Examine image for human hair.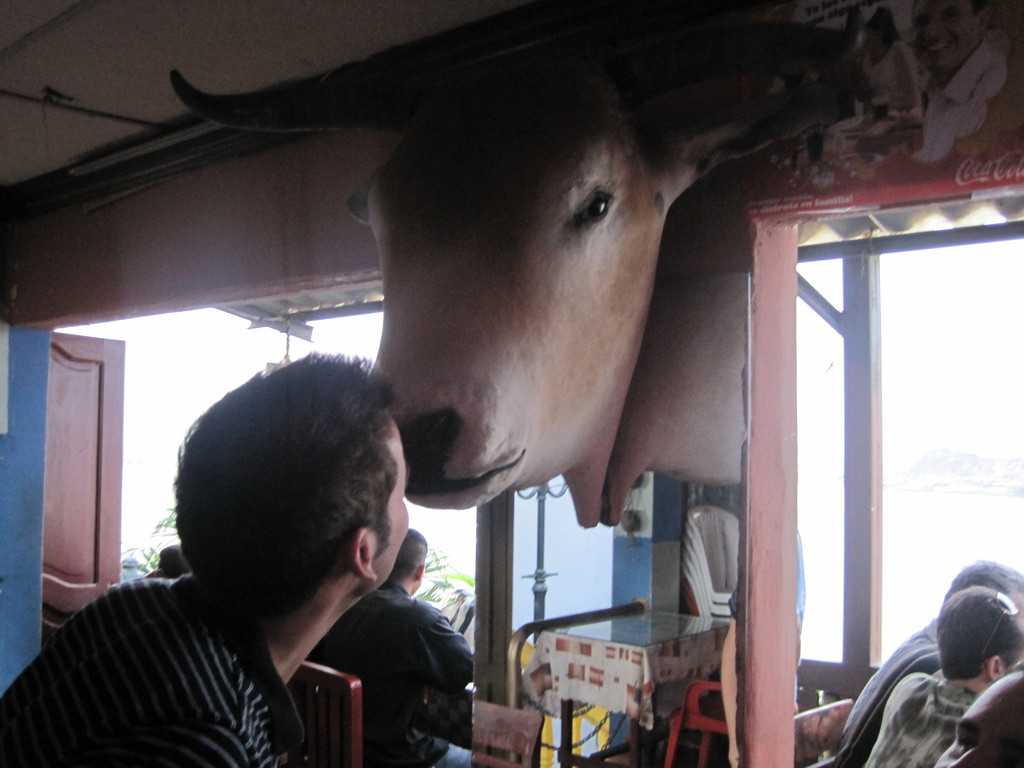
Examination result: detection(177, 366, 403, 642).
